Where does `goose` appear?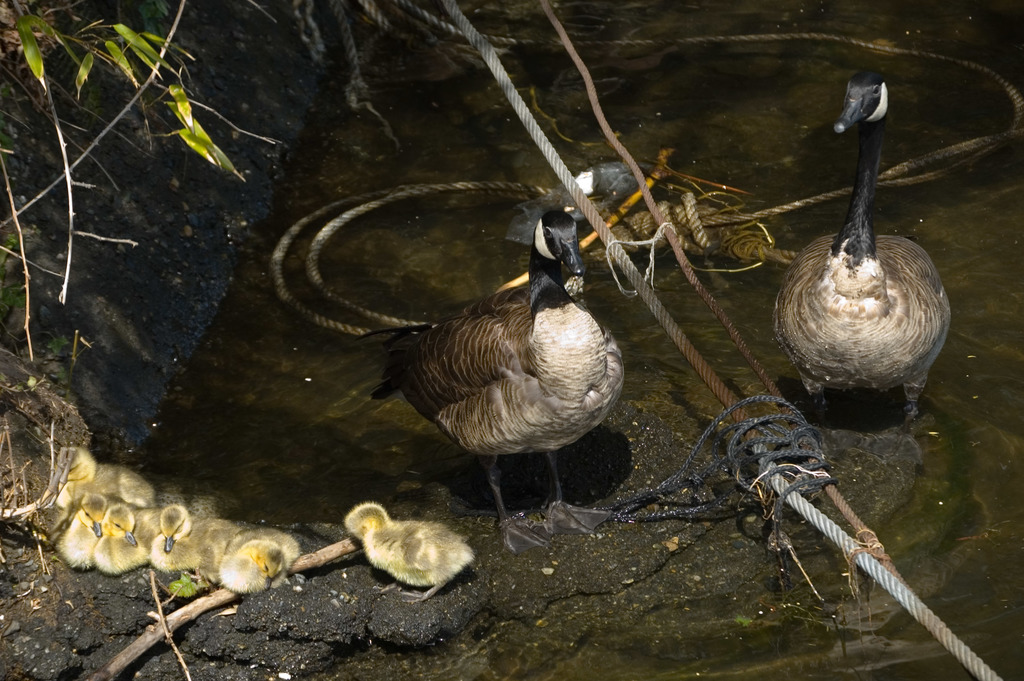
Appears at l=96, t=505, r=154, b=568.
